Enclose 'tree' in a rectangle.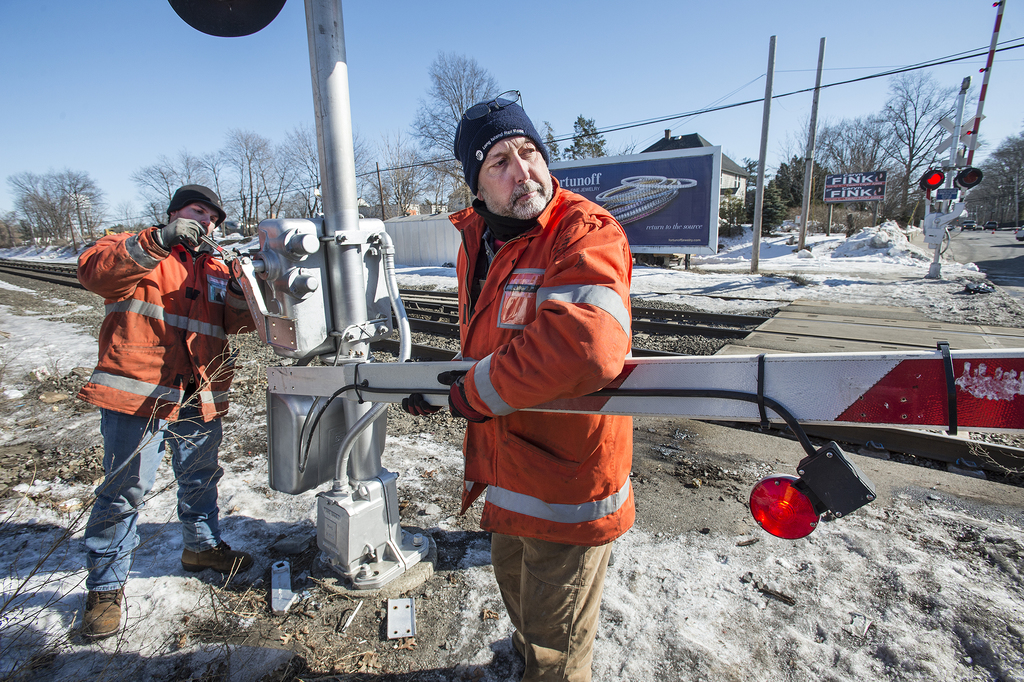
Rect(12, 170, 106, 250).
